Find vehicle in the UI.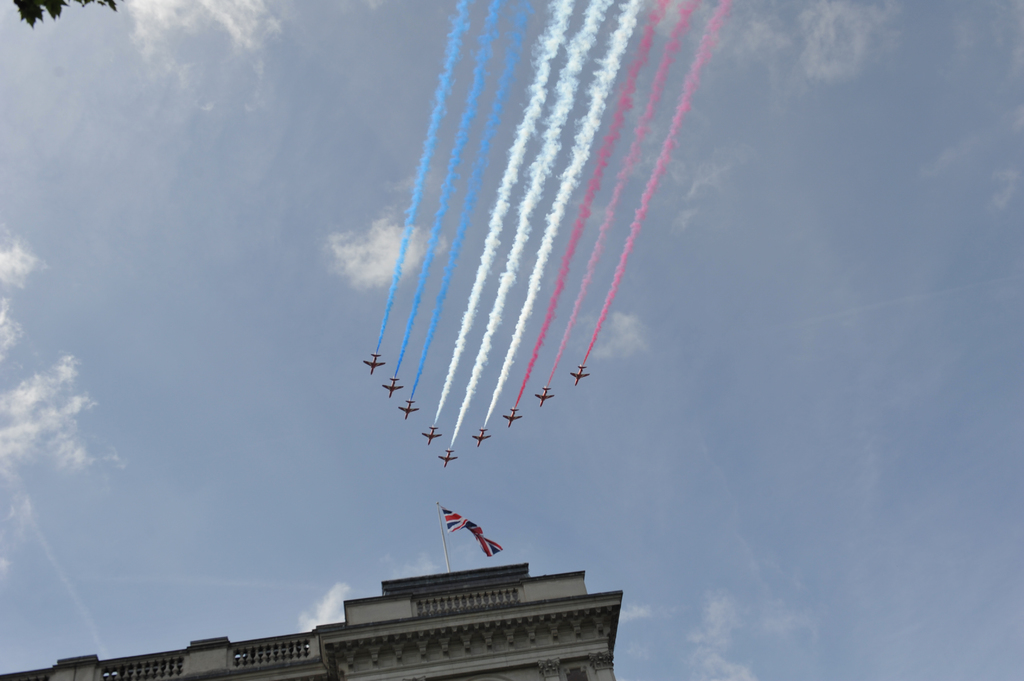
UI element at [x1=421, y1=421, x2=440, y2=447].
